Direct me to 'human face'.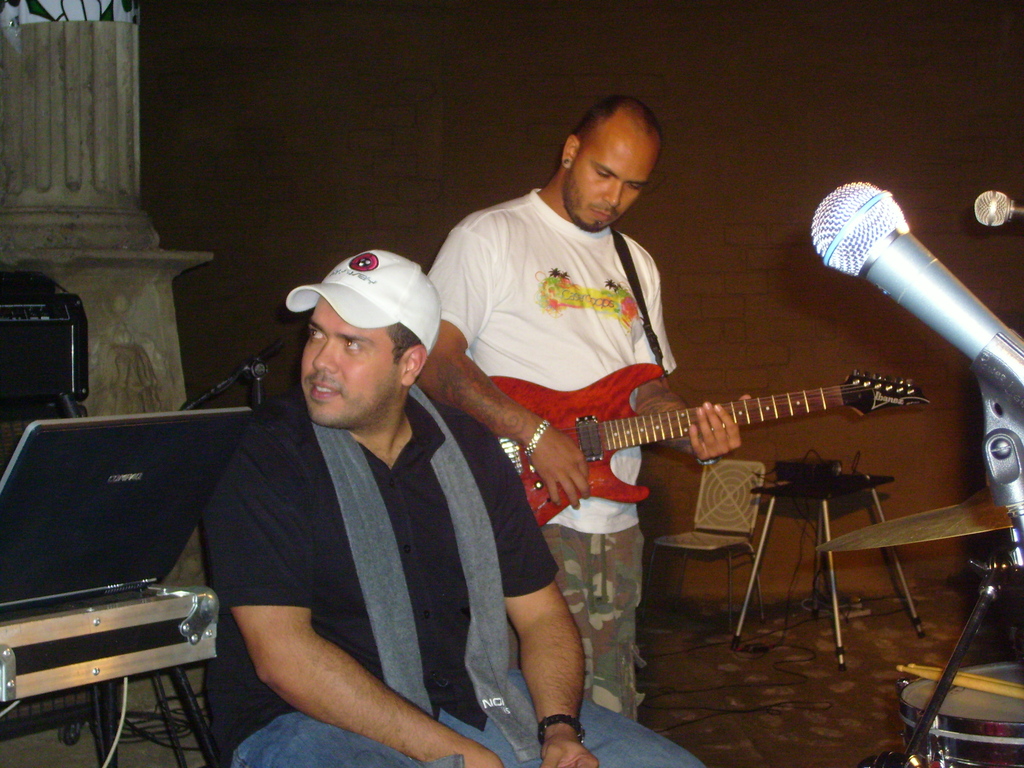
Direction: left=562, top=137, right=658, bottom=233.
